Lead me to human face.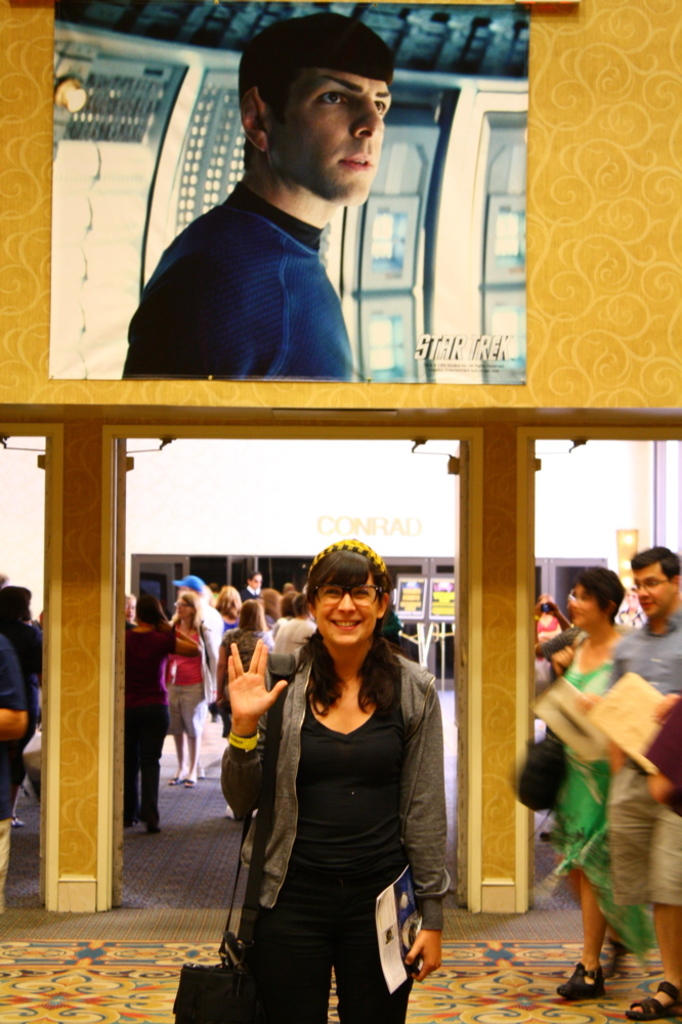
Lead to crop(178, 599, 193, 628).
